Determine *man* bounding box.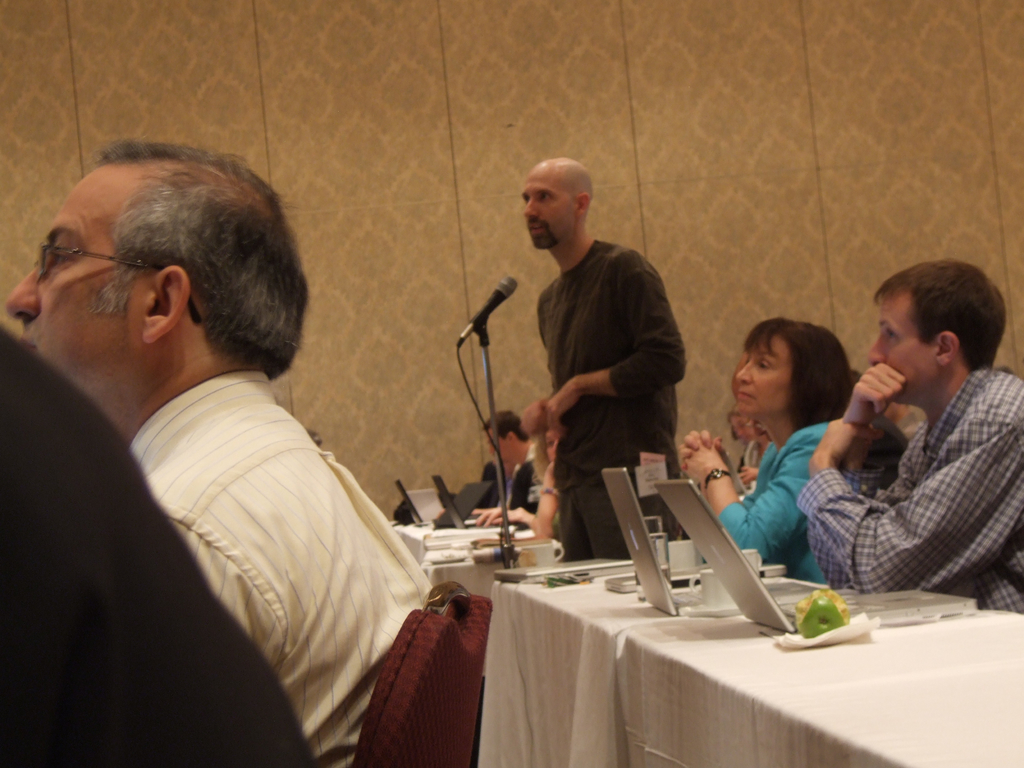
Determined: rect(875, 400, 923, 444).
